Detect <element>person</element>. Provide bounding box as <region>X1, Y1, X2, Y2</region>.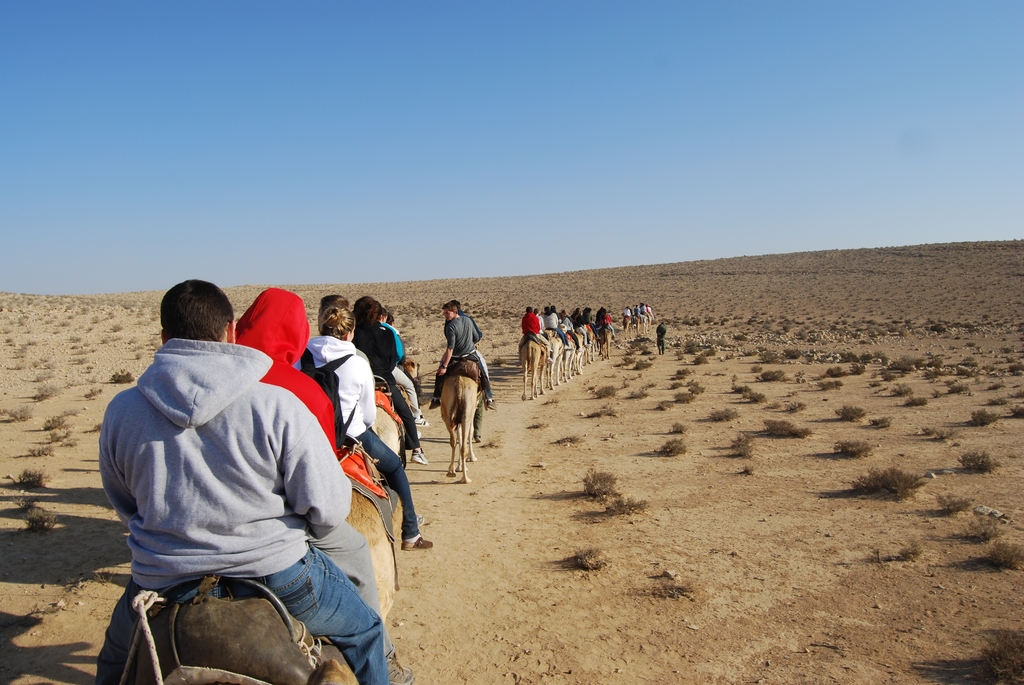
<region>84, 274, 409, 684</region>.
